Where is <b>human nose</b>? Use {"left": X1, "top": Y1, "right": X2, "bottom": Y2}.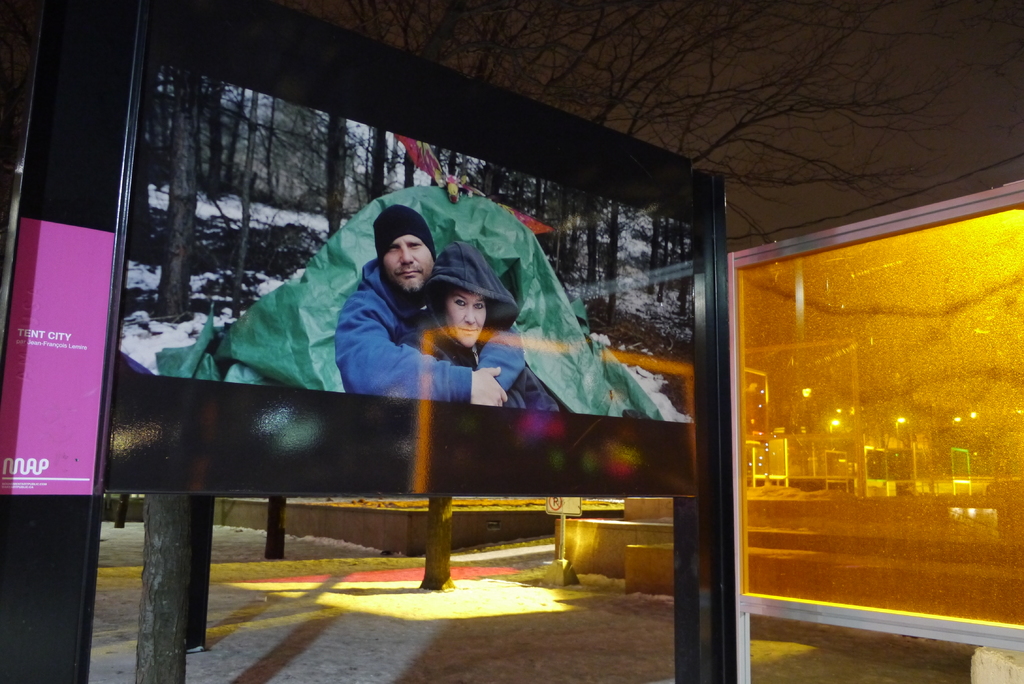
{"left": 463, "top": 305, "right": 475, "bottom": 322}.
